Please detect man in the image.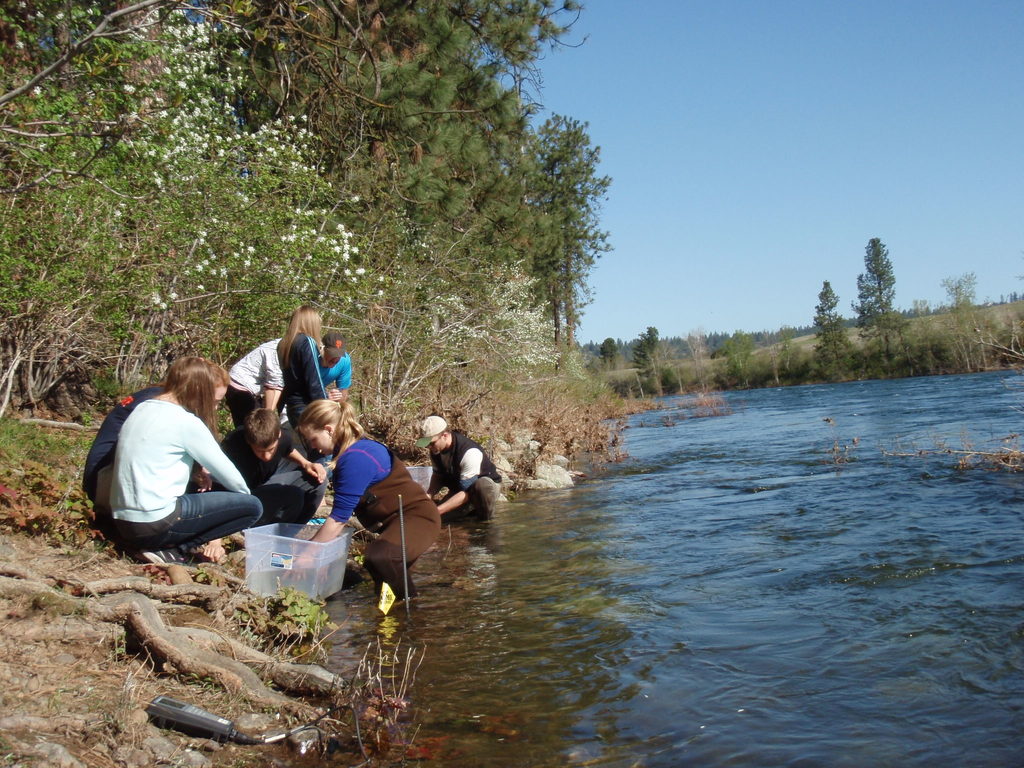
(212, 326, 301, 467).
